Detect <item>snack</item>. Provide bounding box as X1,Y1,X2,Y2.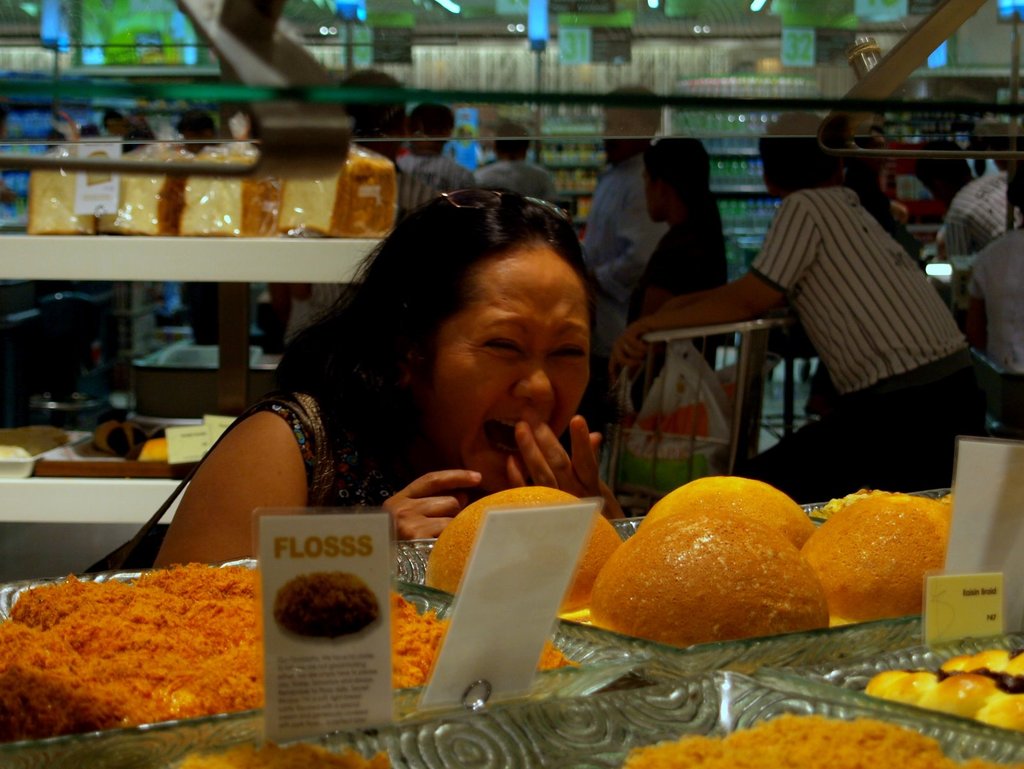
636,474,815,548.
